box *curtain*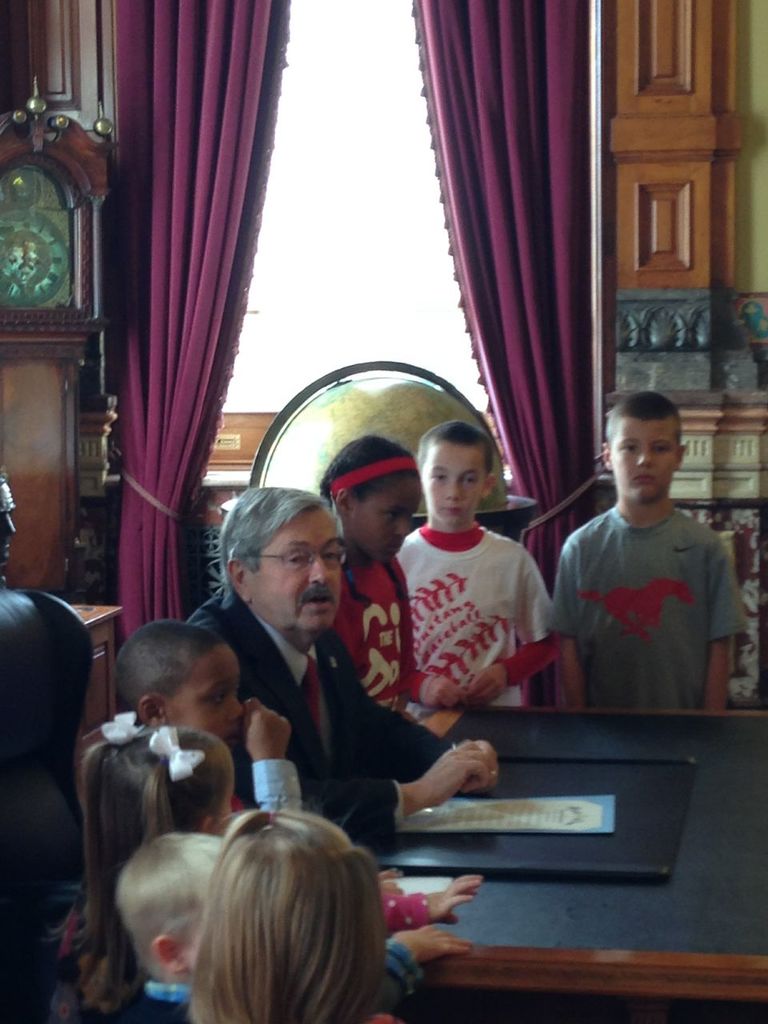
bbox=[118, 0, 284, 641]
